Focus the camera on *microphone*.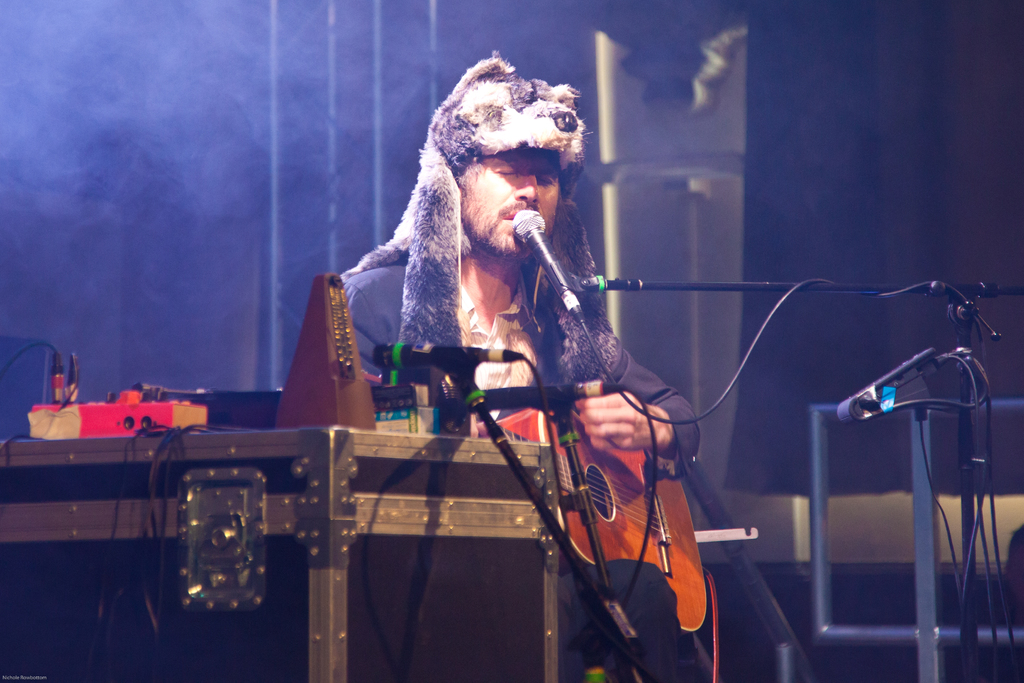
Focus region: [x1=378, y1=341, x2=519, y2=363].
